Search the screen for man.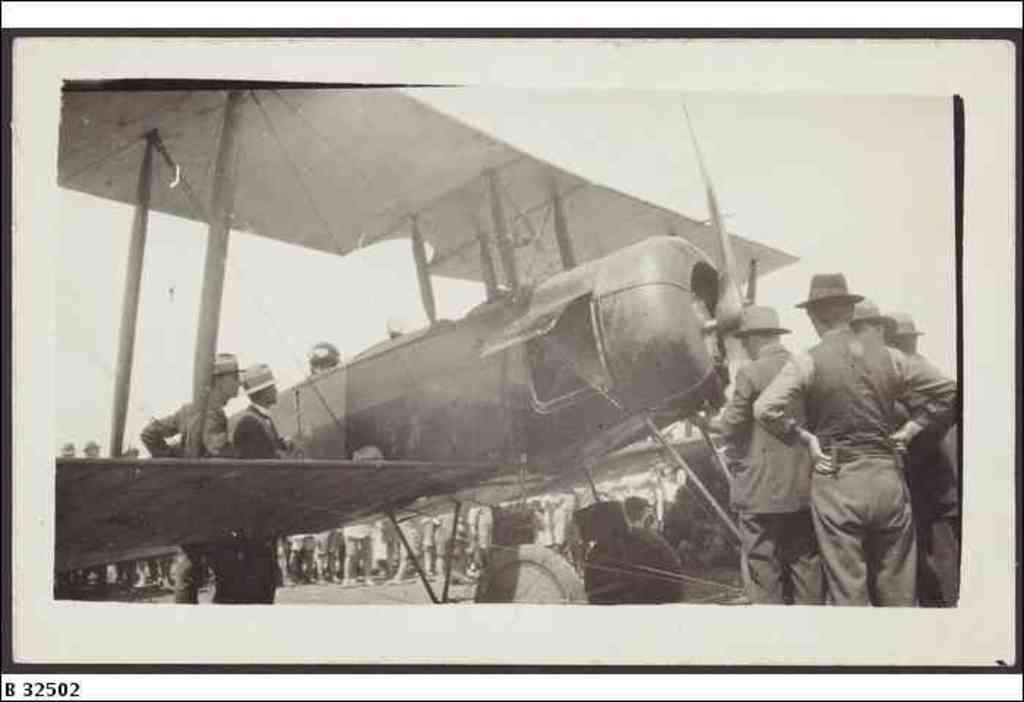
Found at select_region(707, 306, 828, 610).
